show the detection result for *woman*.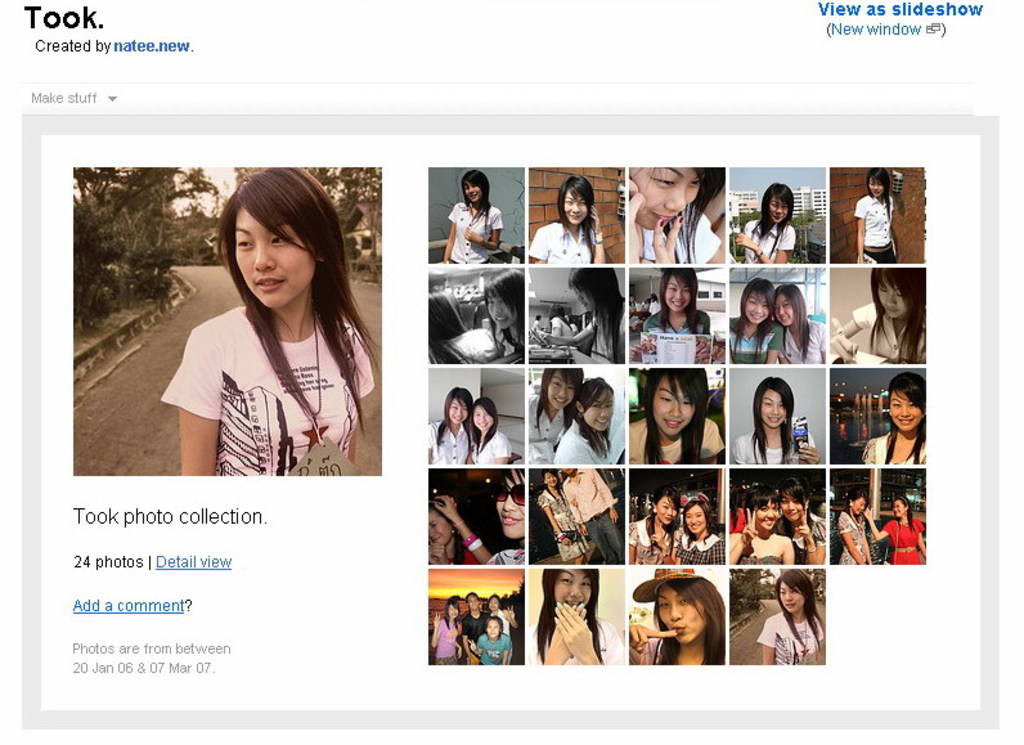
box=[548, 301, 578, 353].
